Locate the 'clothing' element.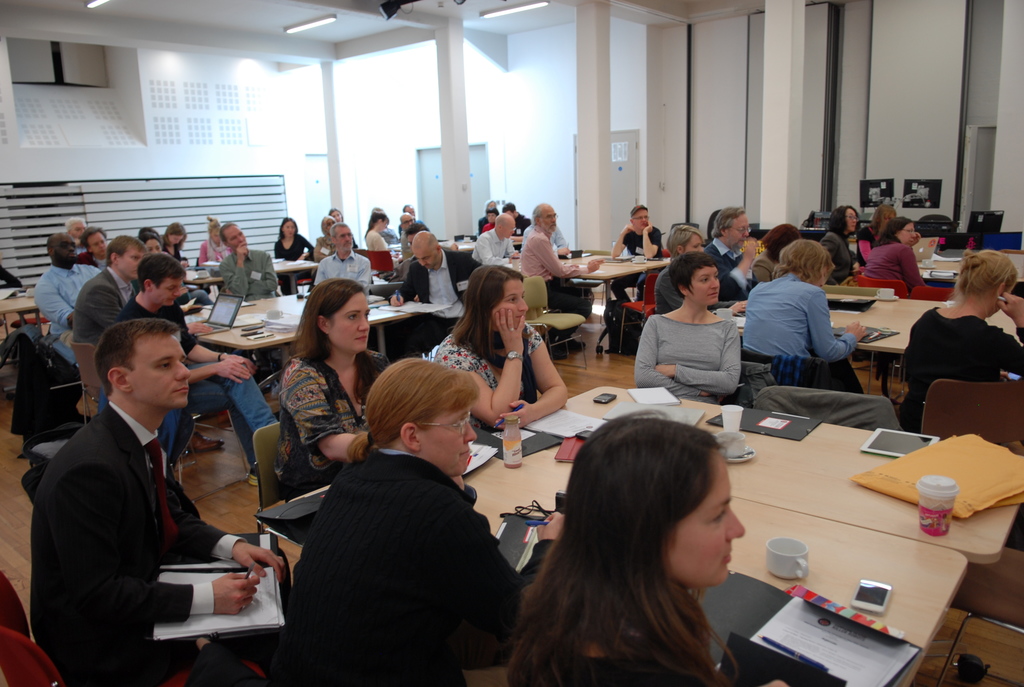
Element bbox: <box>273,447,555,686</box>.
